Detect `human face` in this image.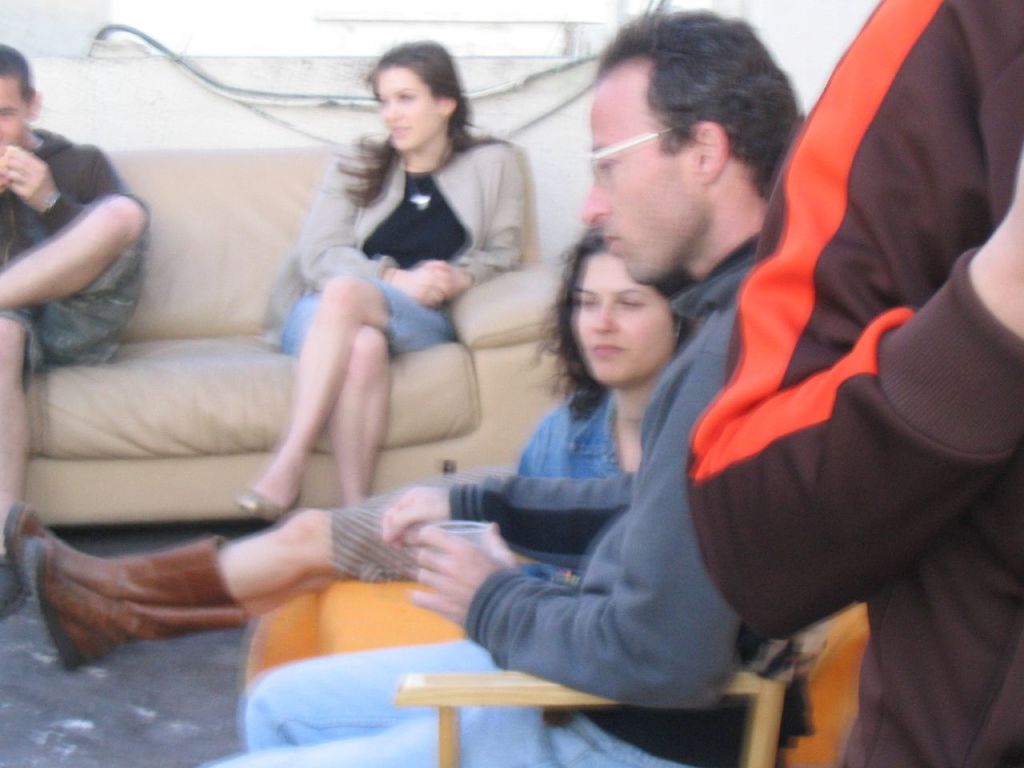
Detection: Rect(578, 74, 694, 286).
